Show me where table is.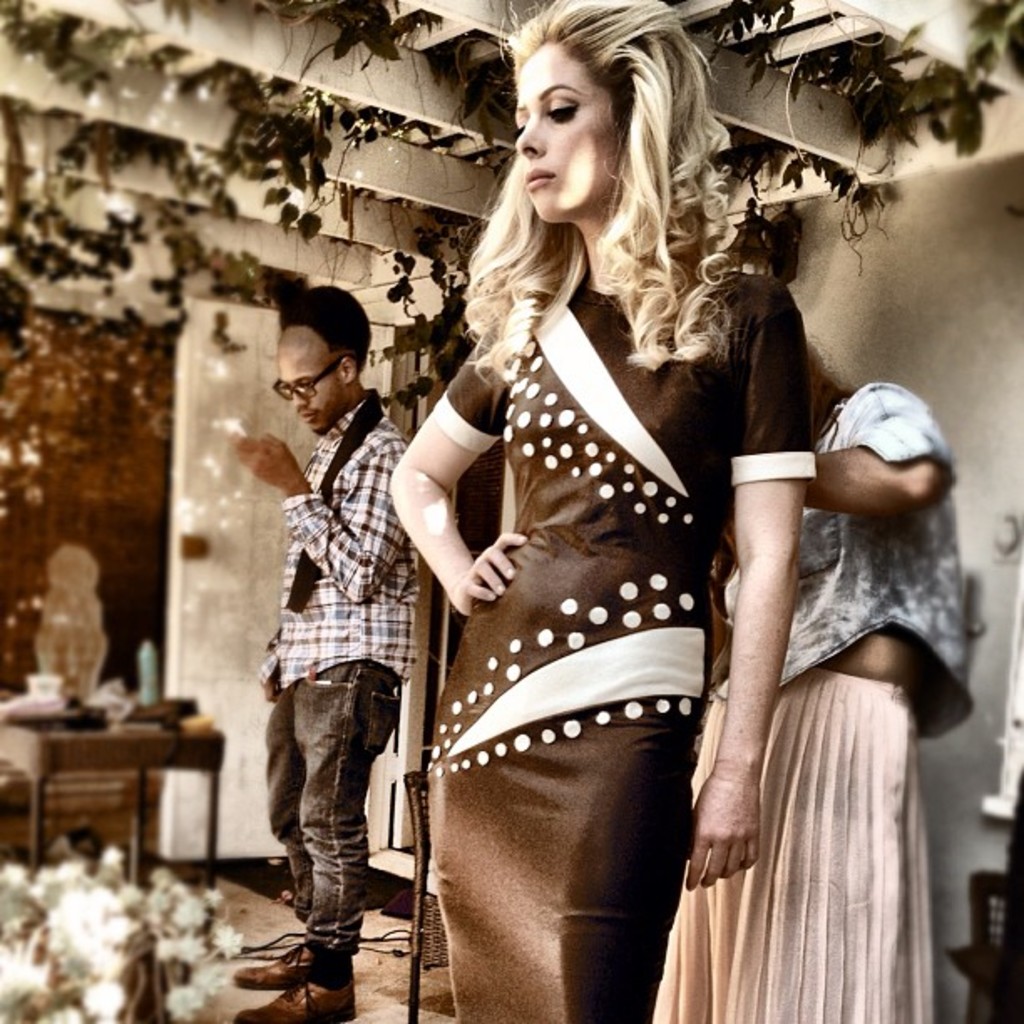
table is at crop(2, 721, 214, 870).
